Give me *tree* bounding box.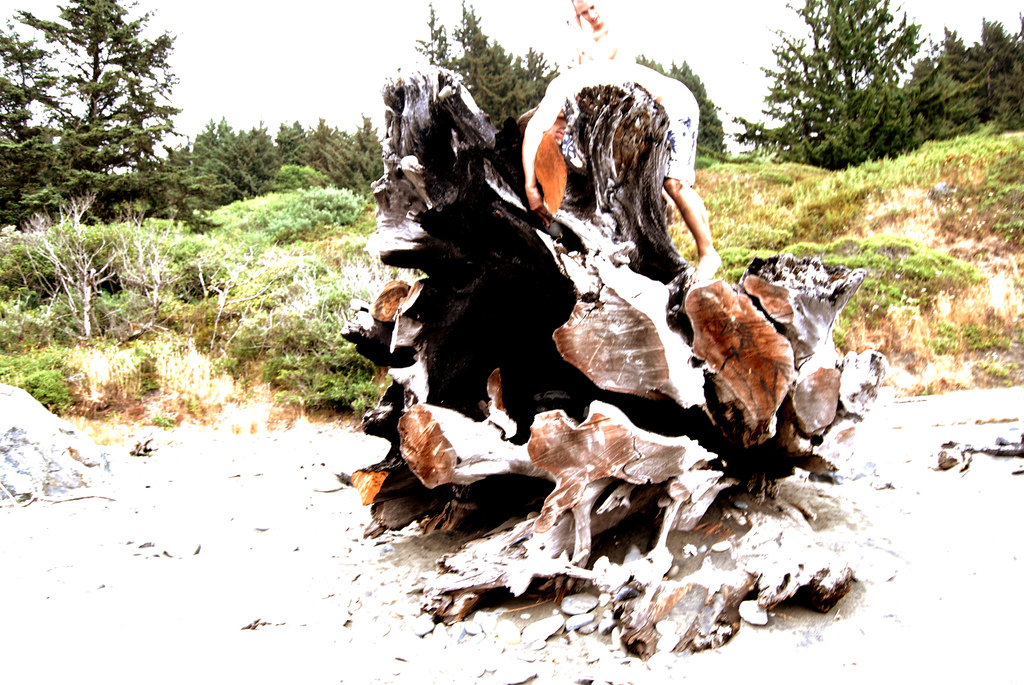
rect(716, 0, 943, 175).
